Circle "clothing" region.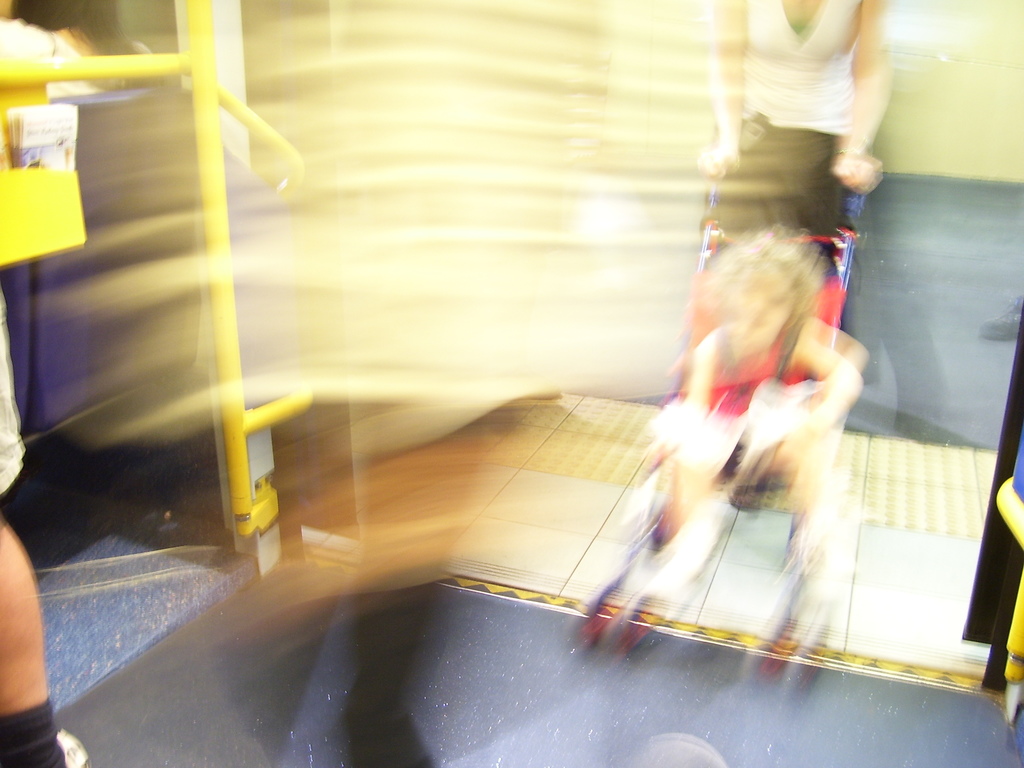
Region: pyautogui.locateOnScreen(704, 0, 864, 240).
